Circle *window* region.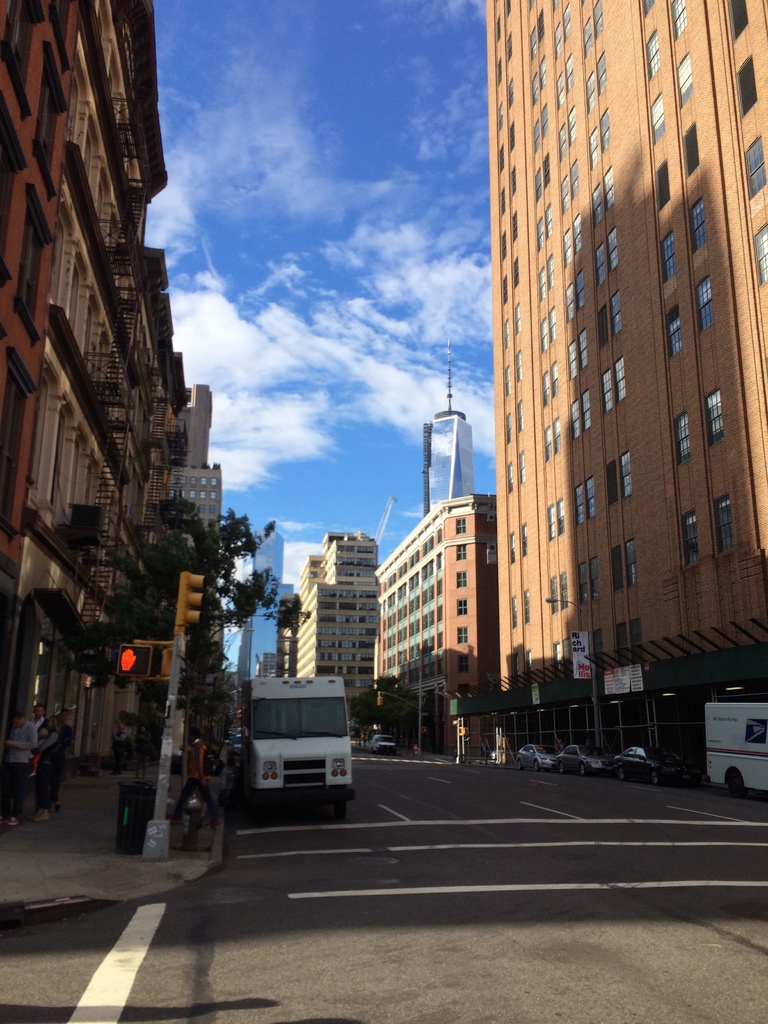
Region: box=[551, 255, 556, 291].
